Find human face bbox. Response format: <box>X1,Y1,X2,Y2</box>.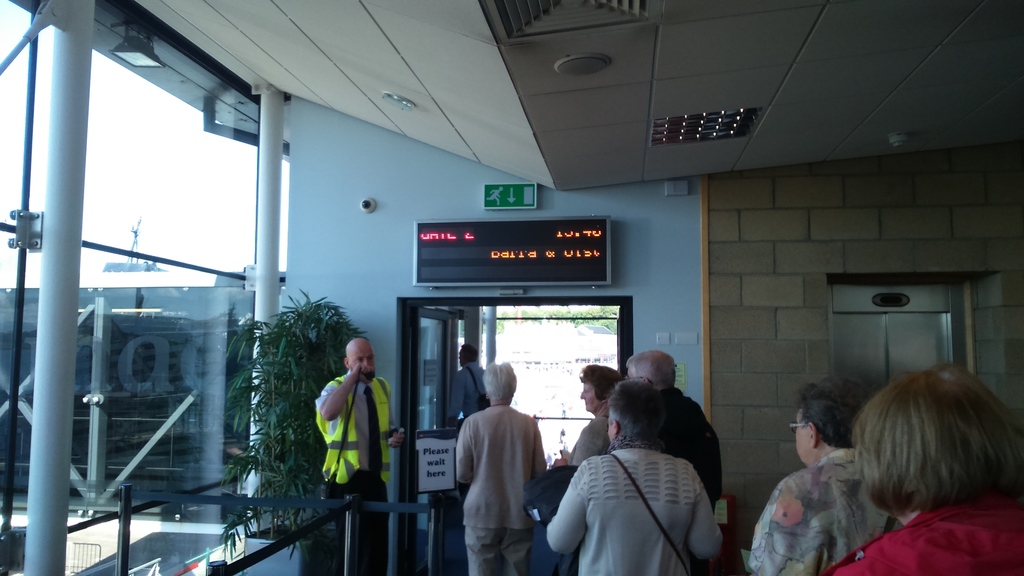
<box>793,407,812,461</box>.
